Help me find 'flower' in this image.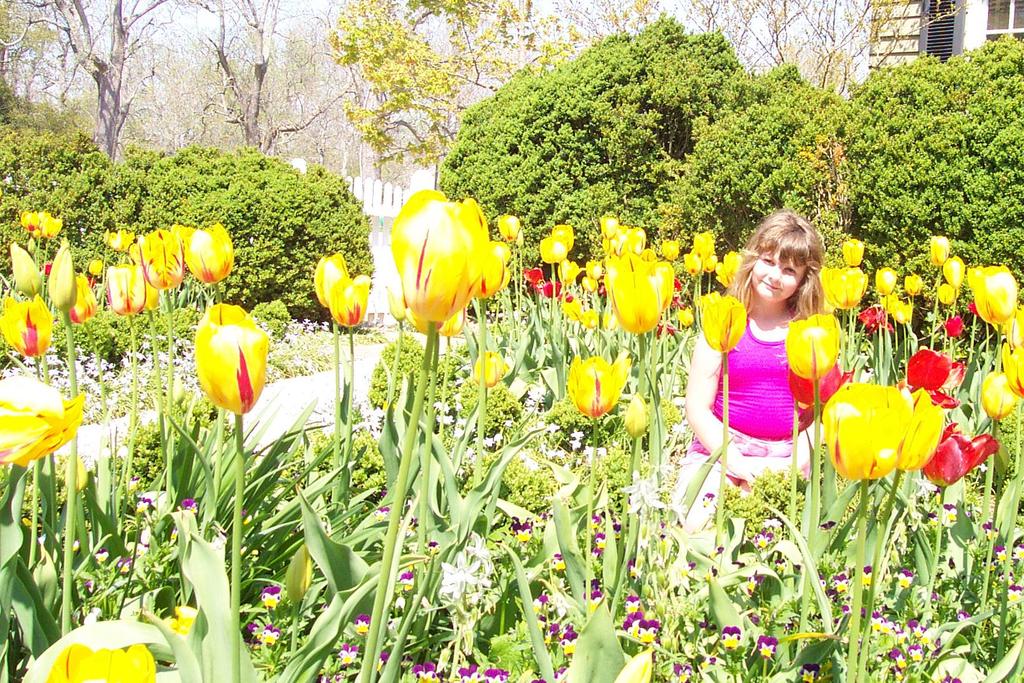
Found it: (left=256, top=588, right=280, bottom=607).
